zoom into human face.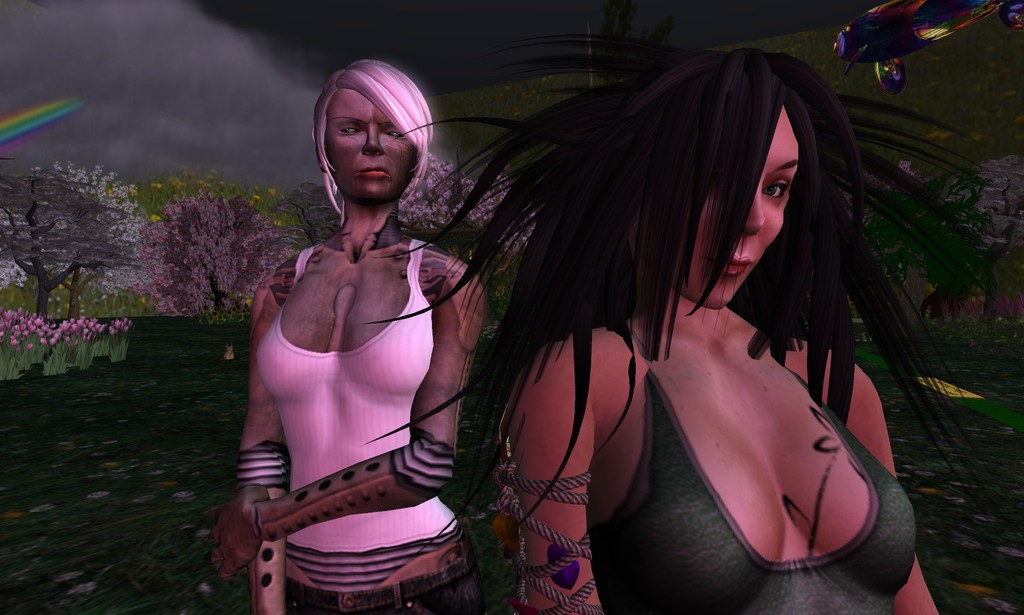
Zoom target: [326, 90, 415, 200].
